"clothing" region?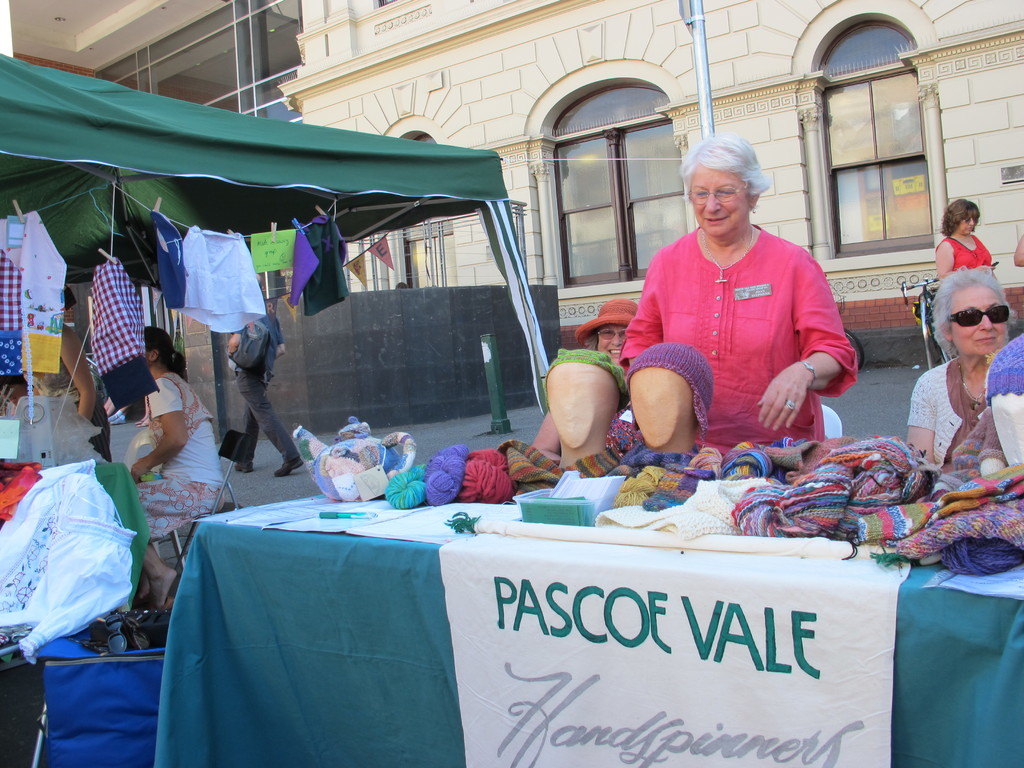
rect(616, 218, 863, 457)
